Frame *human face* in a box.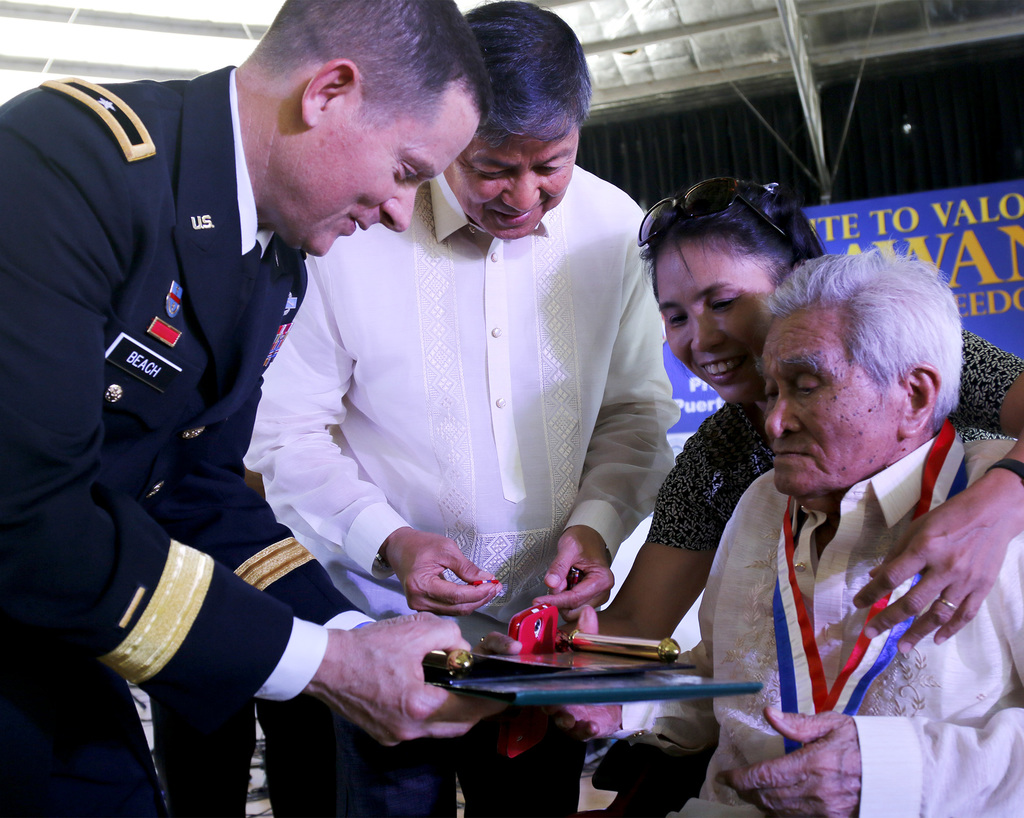
445 122 579 240.
